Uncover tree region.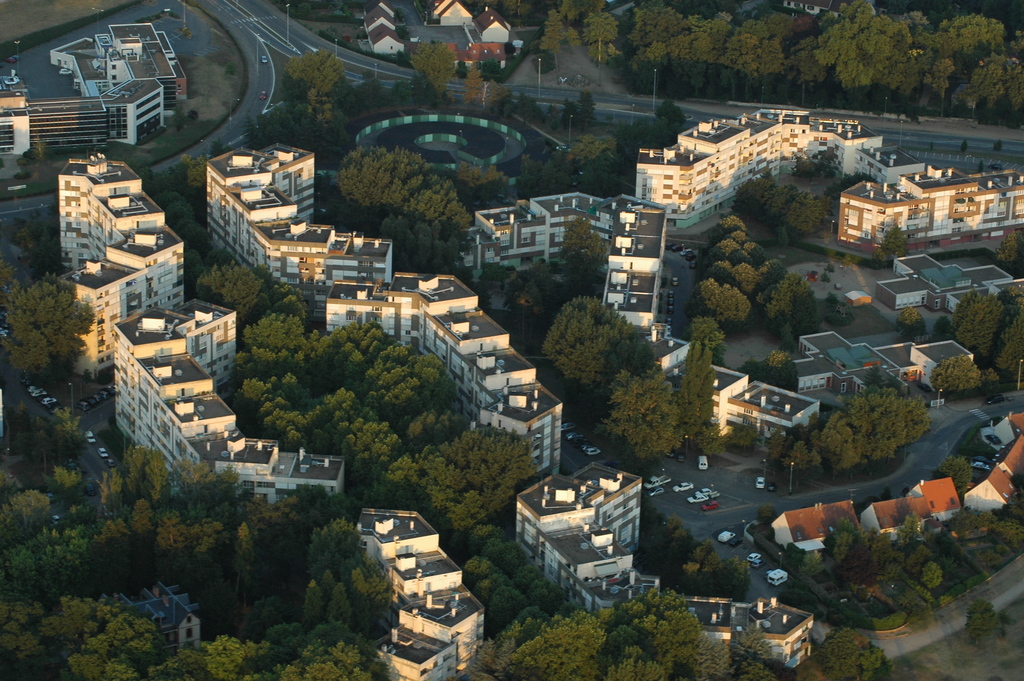
Uncovered: 696 420 726 458.
